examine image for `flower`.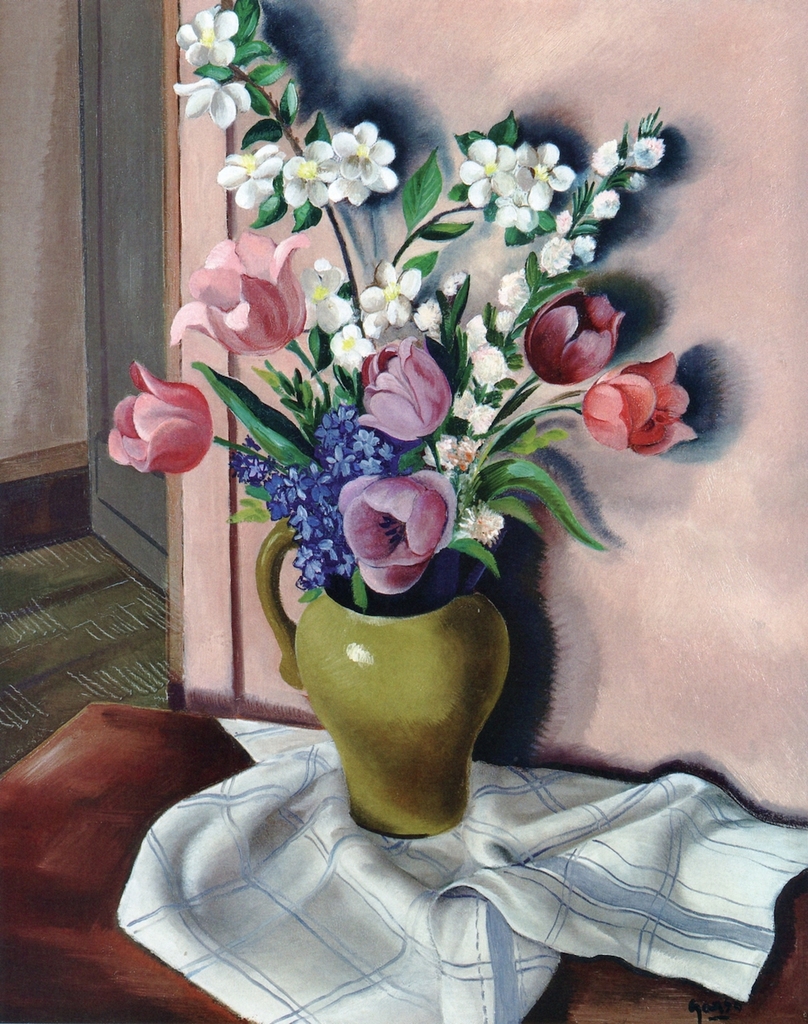
Examination result: [465,396,494,426].
